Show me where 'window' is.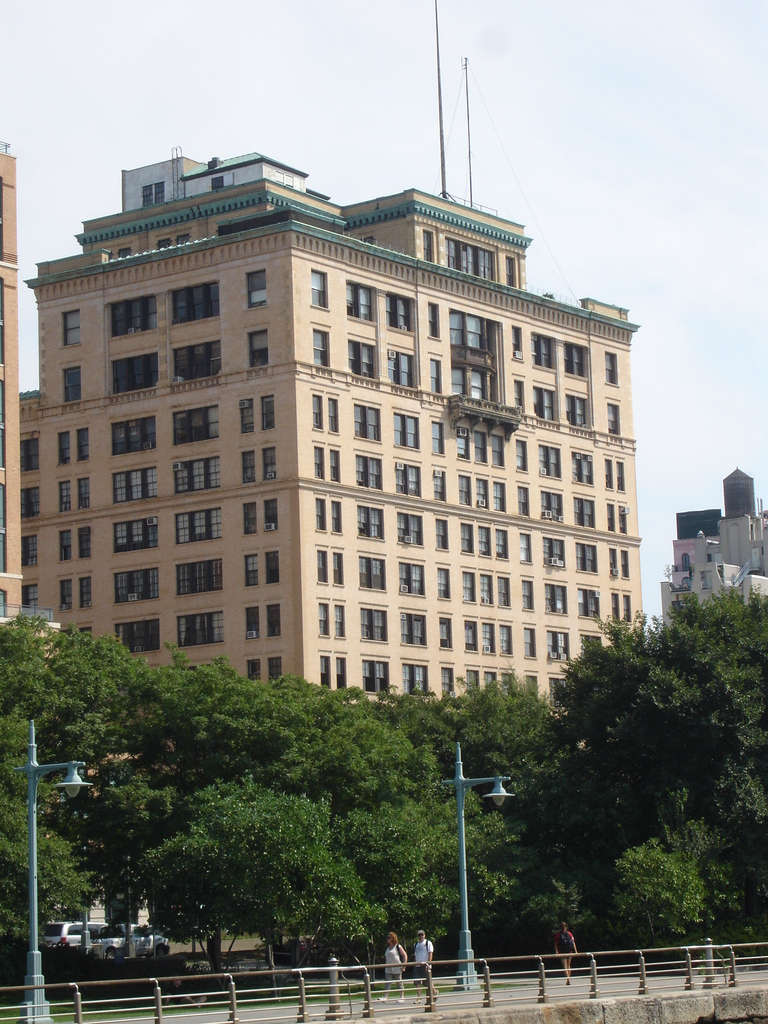
'window' is at 510:324:524:357.
